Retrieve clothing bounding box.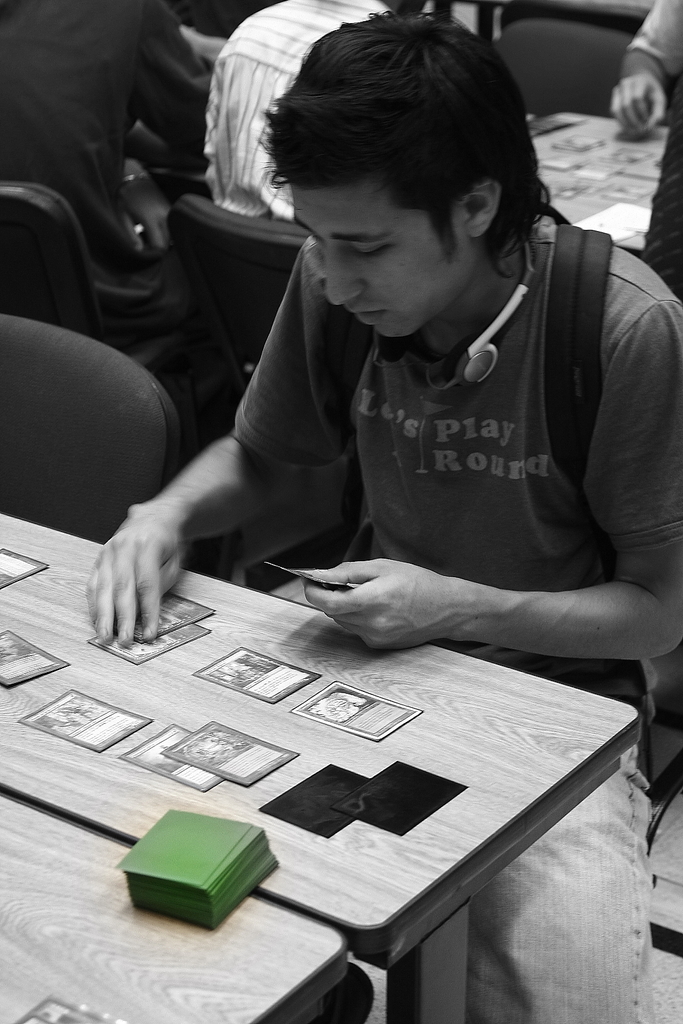
Bounding box: box=[236, 217, 682, 1023].
